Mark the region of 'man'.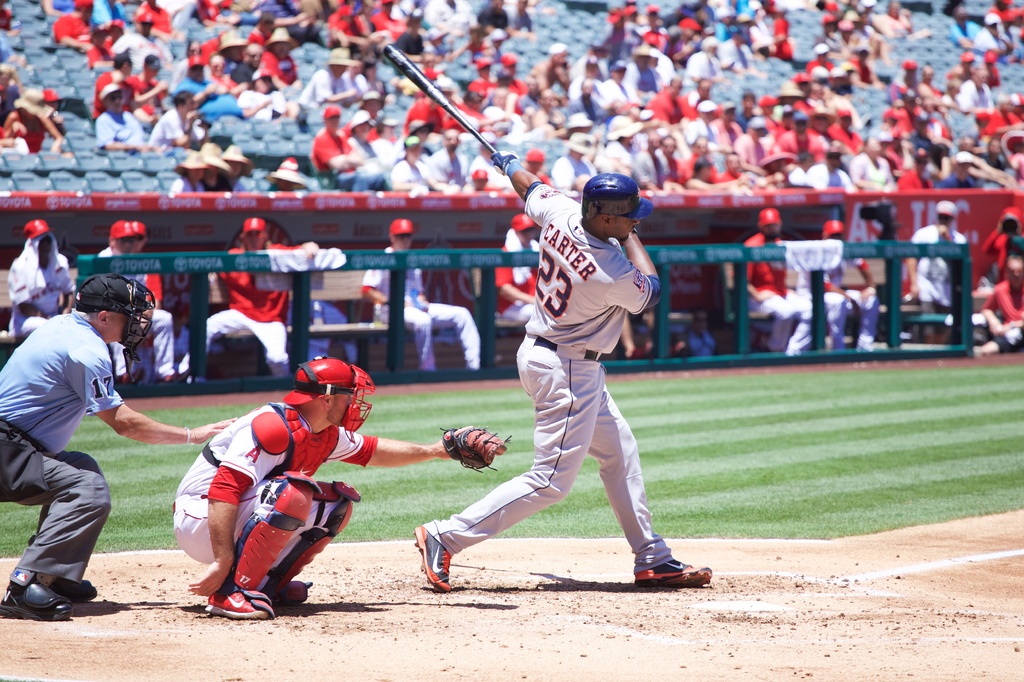
Region: [736,199,821,351].
